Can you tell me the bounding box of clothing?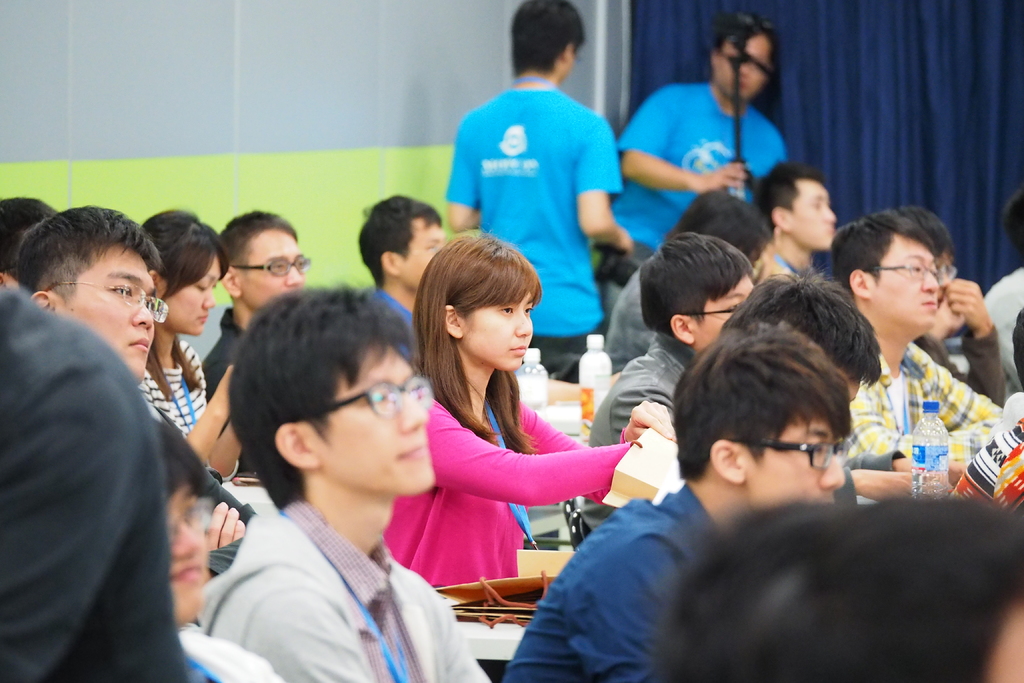
locate(199, 306, 258, 475).
